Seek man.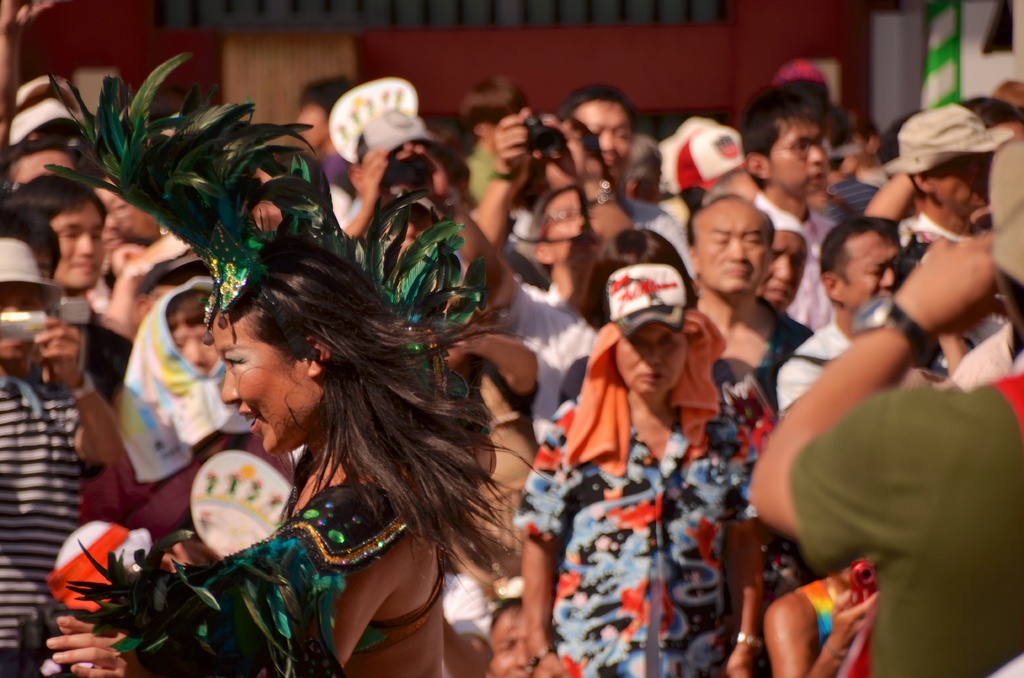
{"left": 318, "top": 102, "right": 513, "bottom": 296}.
